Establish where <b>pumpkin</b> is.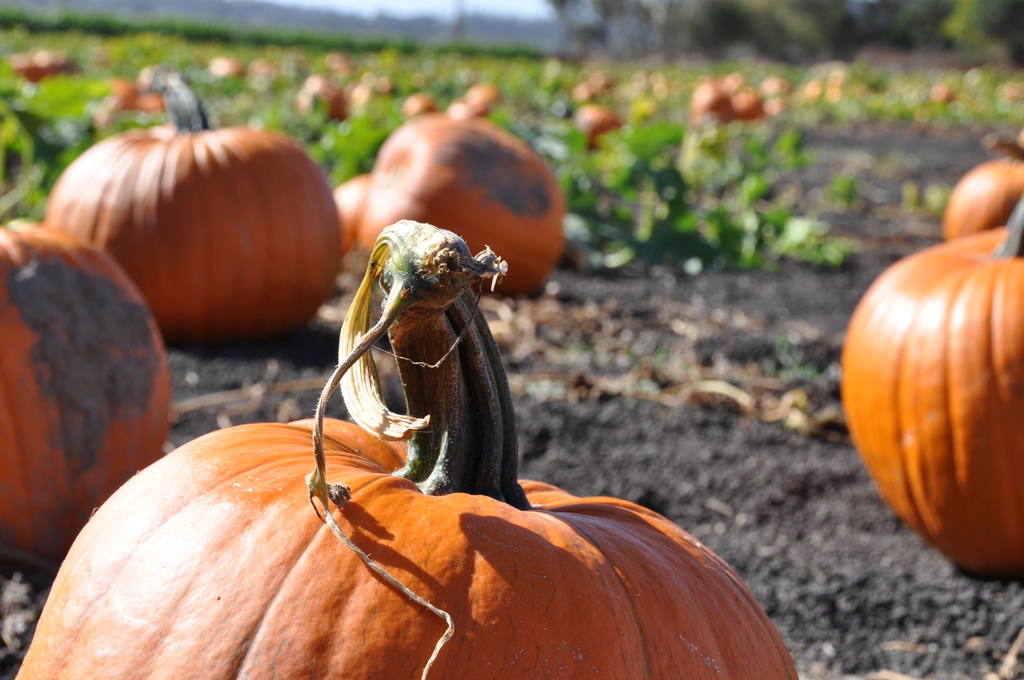
Established at bbox(937, 152, 1023, 246).
